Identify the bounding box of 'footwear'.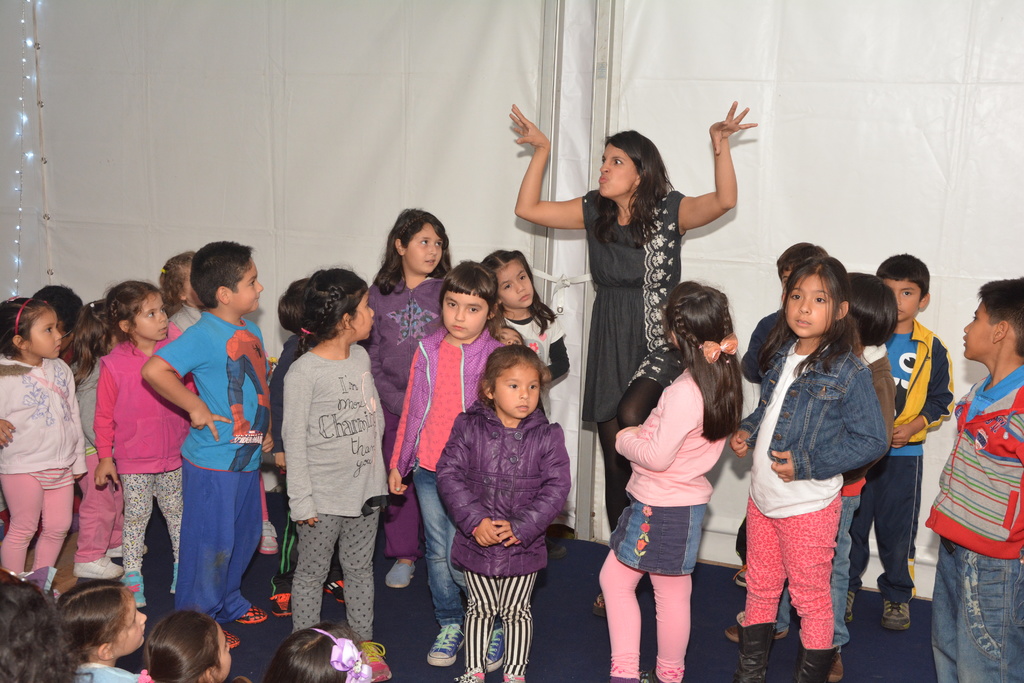
[left=106, top=545, right=148, bottom=554].
